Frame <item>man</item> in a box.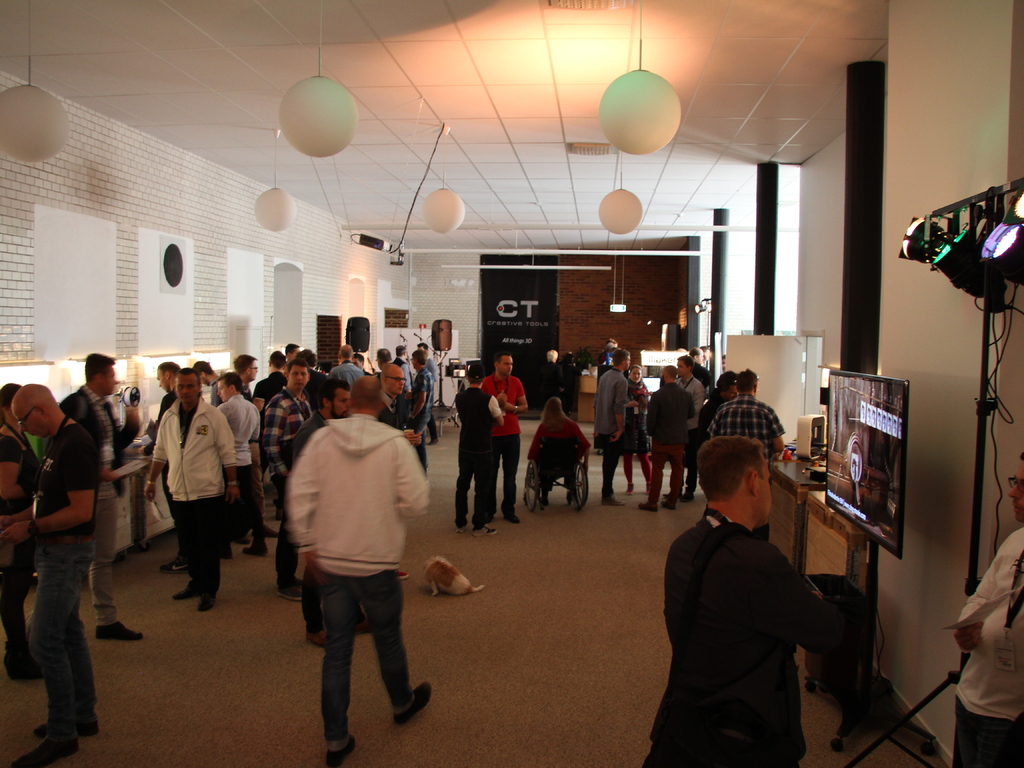
[690, 346, 711, 385].
